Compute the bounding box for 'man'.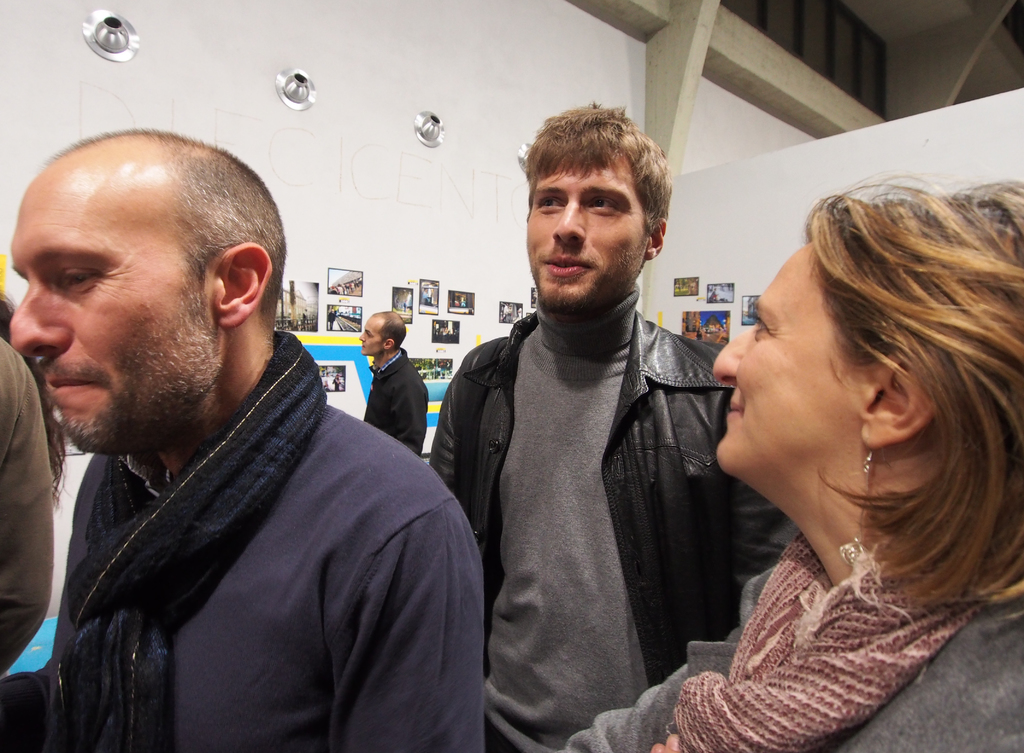
l=0, t=333, r=59, b=678.
